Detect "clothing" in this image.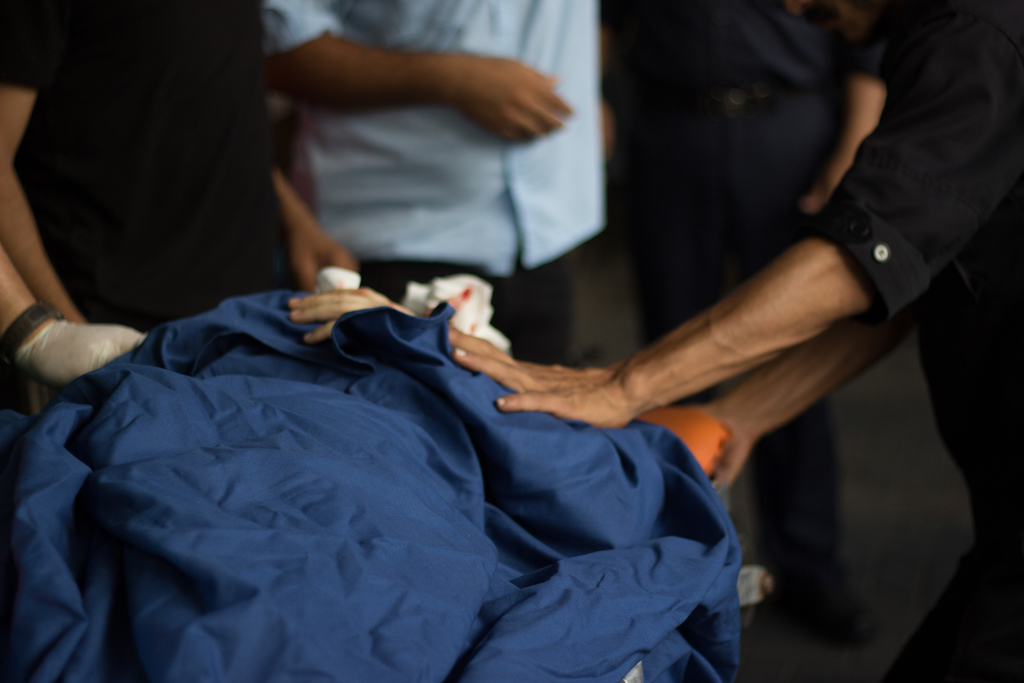
Detection: x1=788 y1=0 x2=1023 y2=682.
